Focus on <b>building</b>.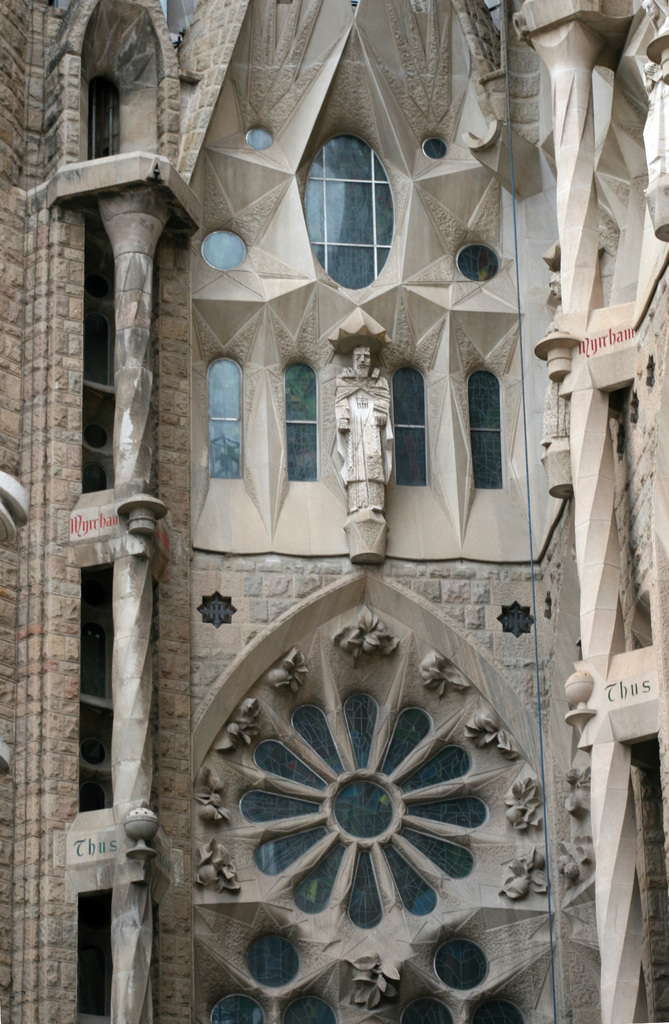
Focused at l=0, t=0, r=668, b=1022.
